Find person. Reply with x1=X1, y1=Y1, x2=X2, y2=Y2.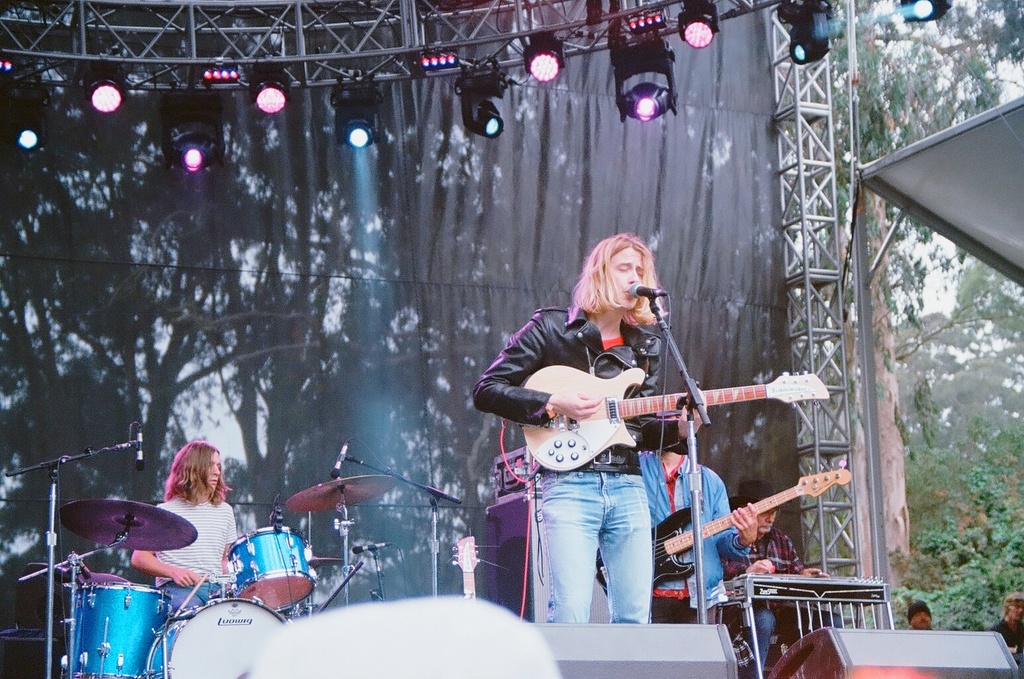
x1=732, y1=480, x2=826, y2=676.
